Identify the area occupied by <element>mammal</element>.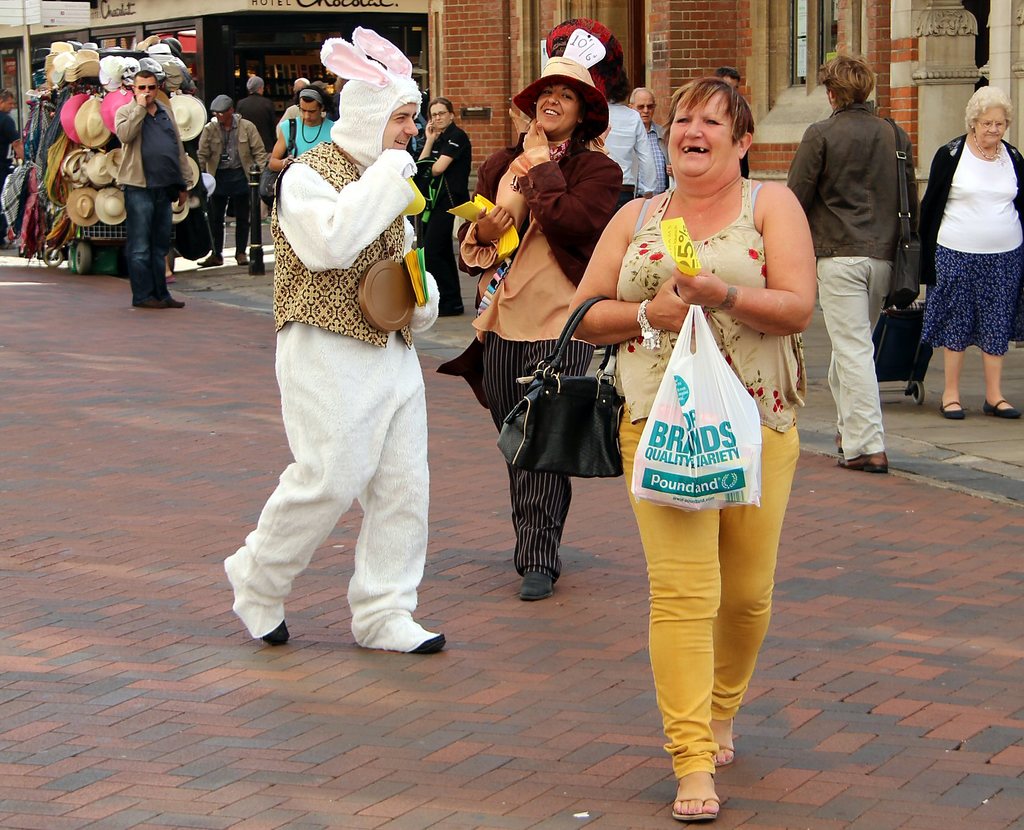
Area: box=[0, 90, 27, 244].
